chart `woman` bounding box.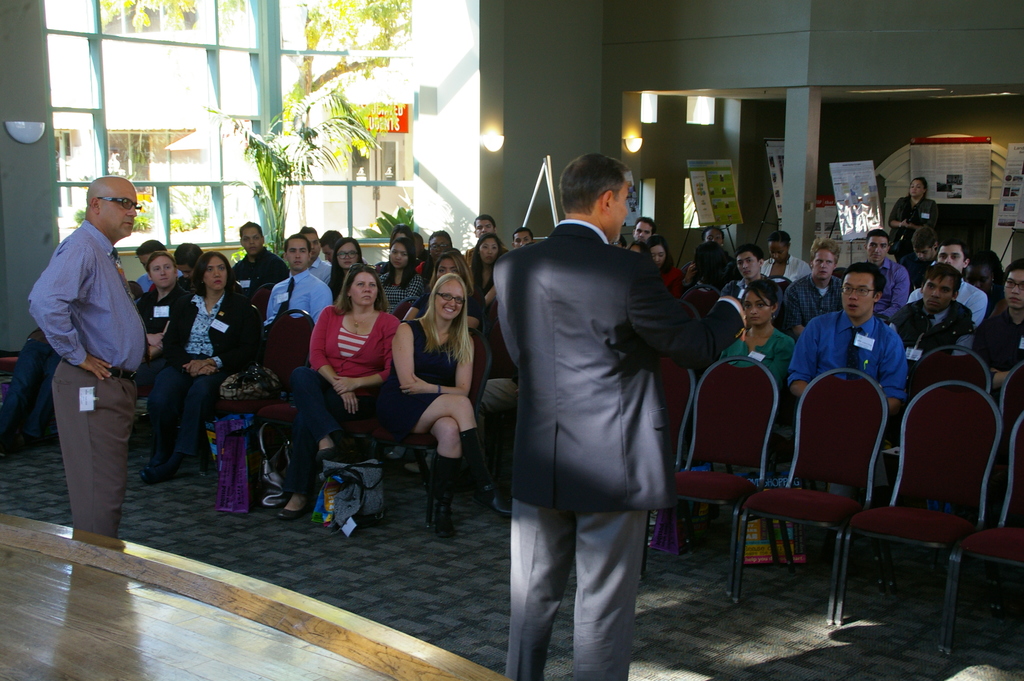
Charted: {"left": 296, "top": 258, "right": 401, "bottom": 480}.
